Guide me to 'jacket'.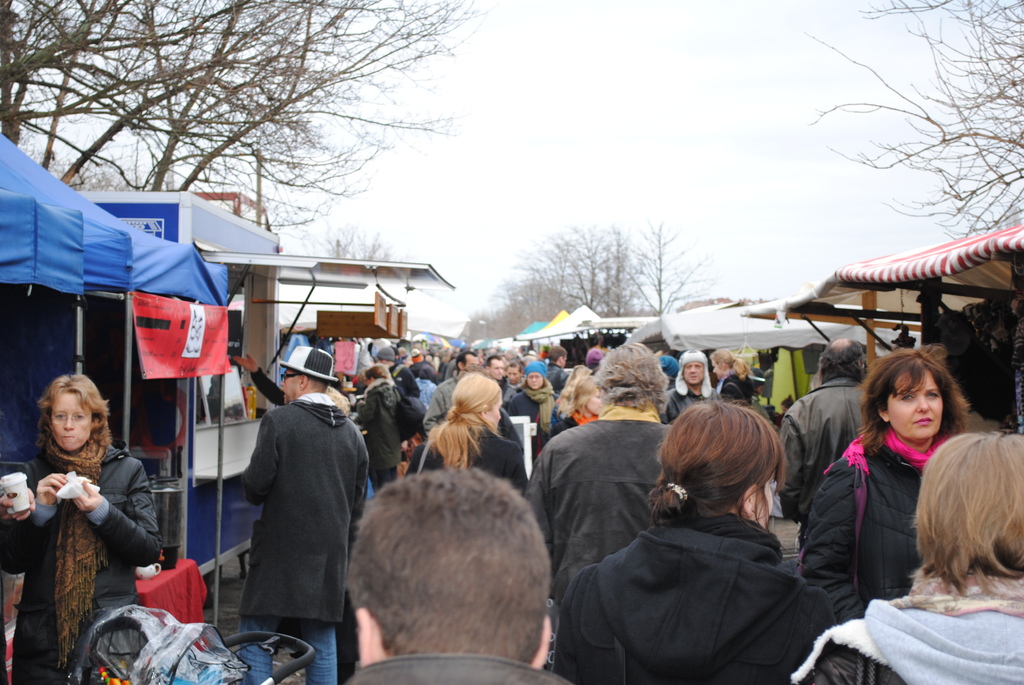
Guidance: box=[36, 396, 165, 642].
